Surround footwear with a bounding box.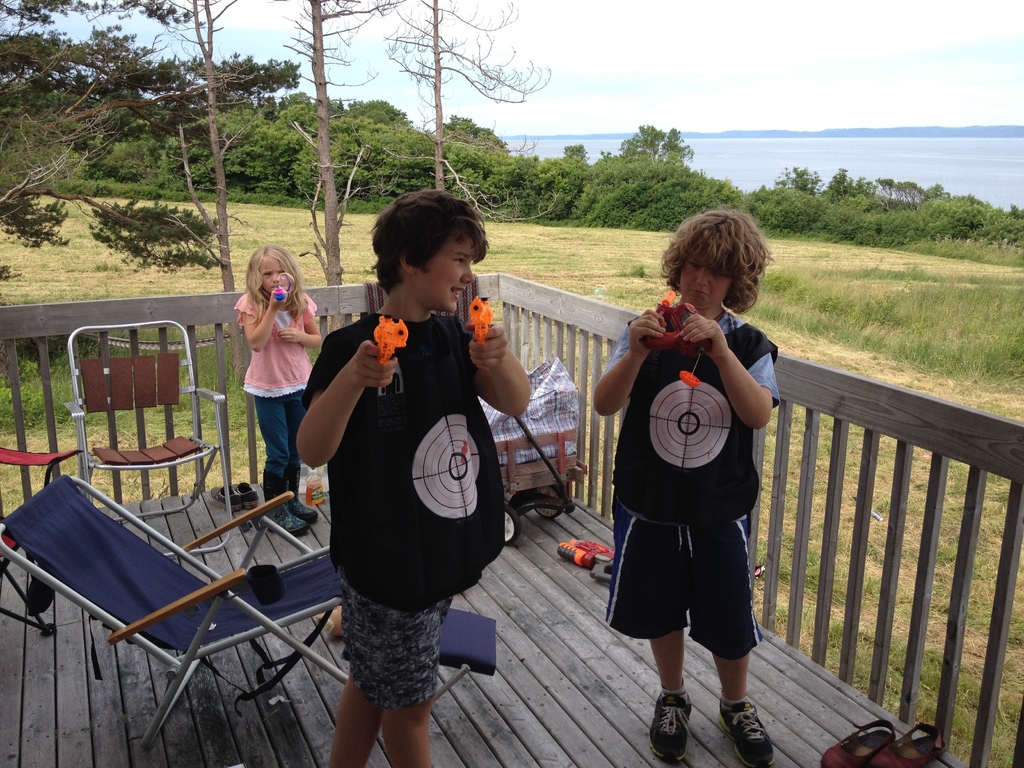
819/718/898/767.
